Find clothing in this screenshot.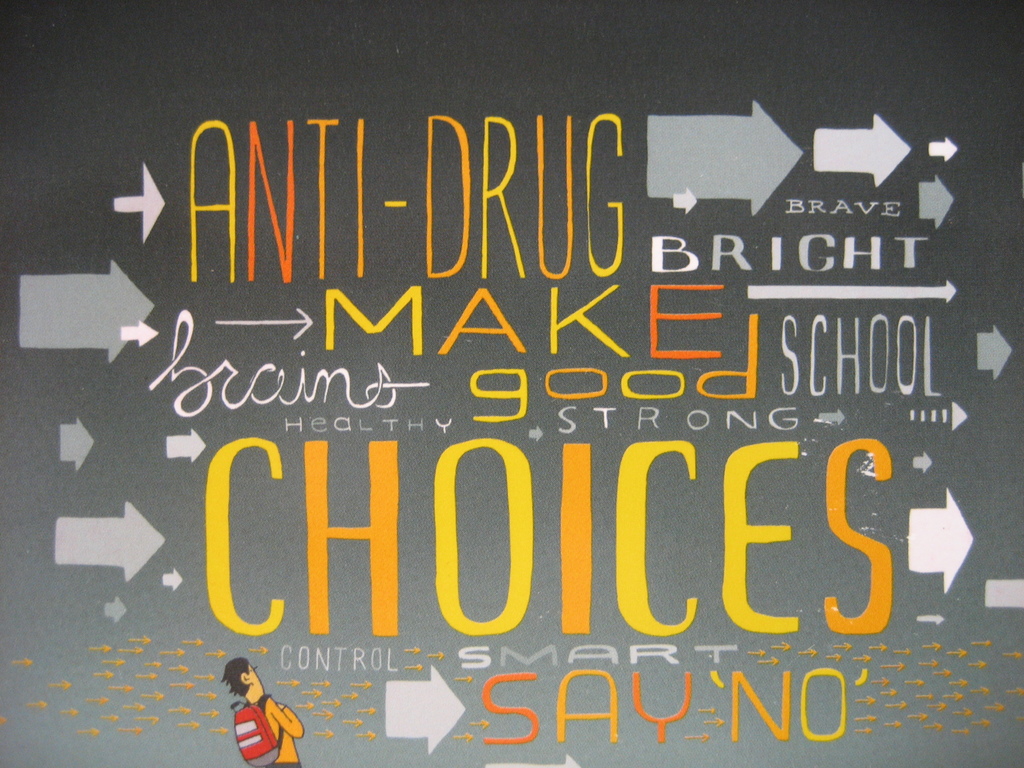
The bounding box for clothing is pyautogui.locateOnScreen(239, 692, 305, 765).
